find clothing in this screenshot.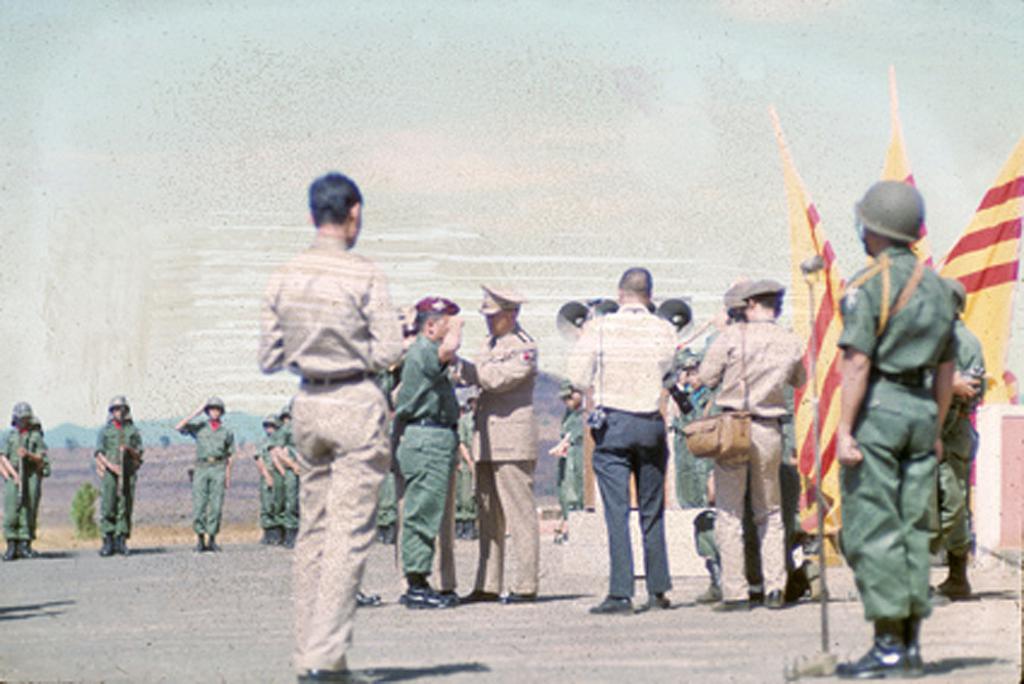
The bounding box for clothing is (left=681, top=321, right=789, bottom=602).
